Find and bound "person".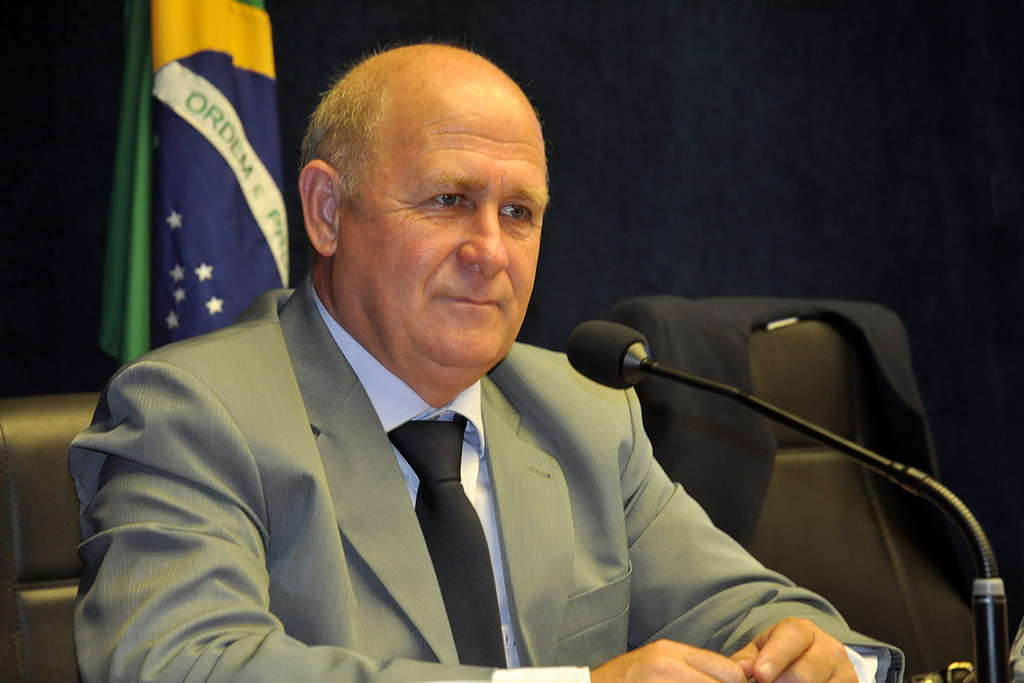
Bound: crop(129, 43, 893, 682).
